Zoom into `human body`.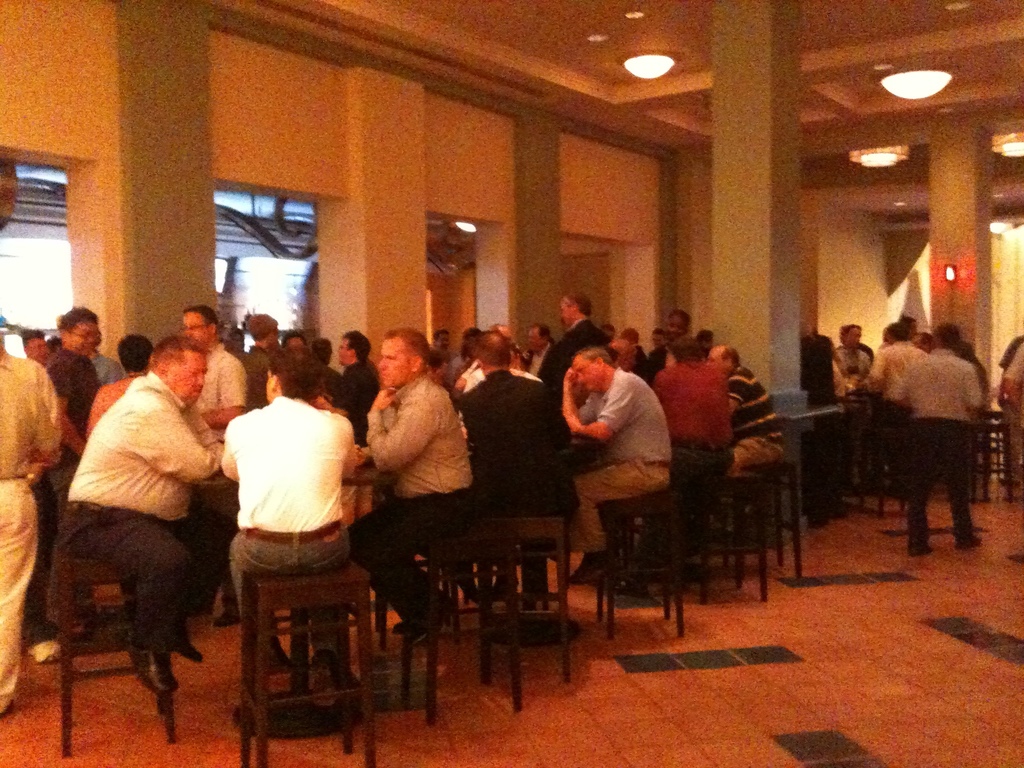
Zoom target: box(59, 332, 228, 700).
